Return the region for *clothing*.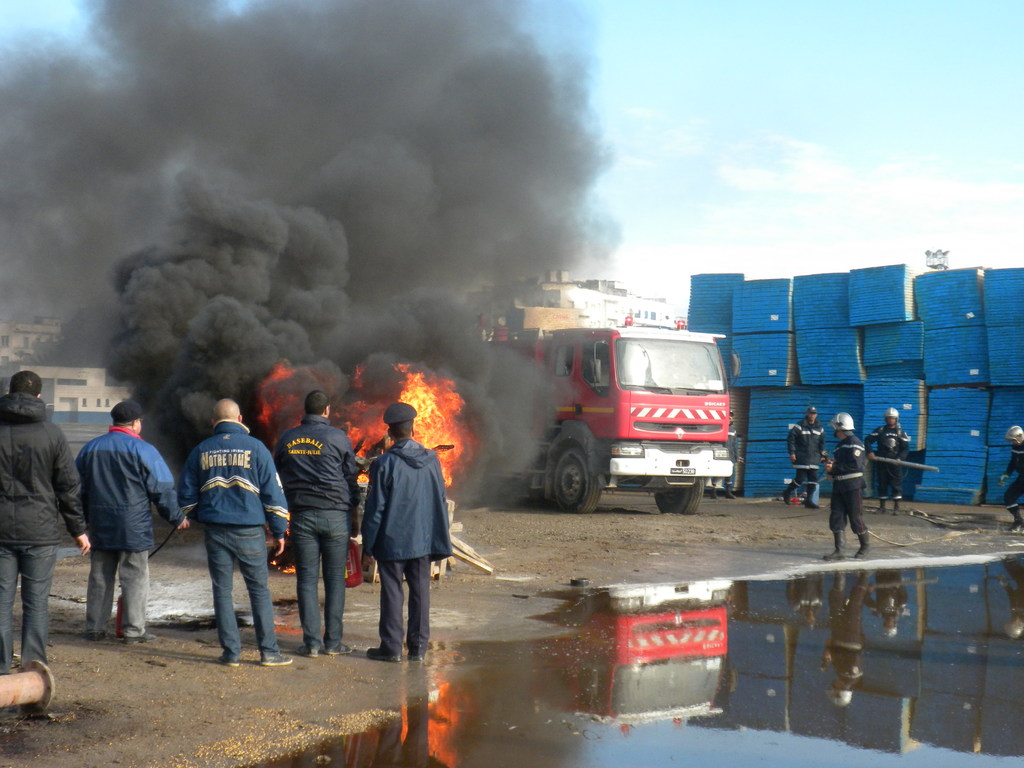
(270, 415, 358, 650).
